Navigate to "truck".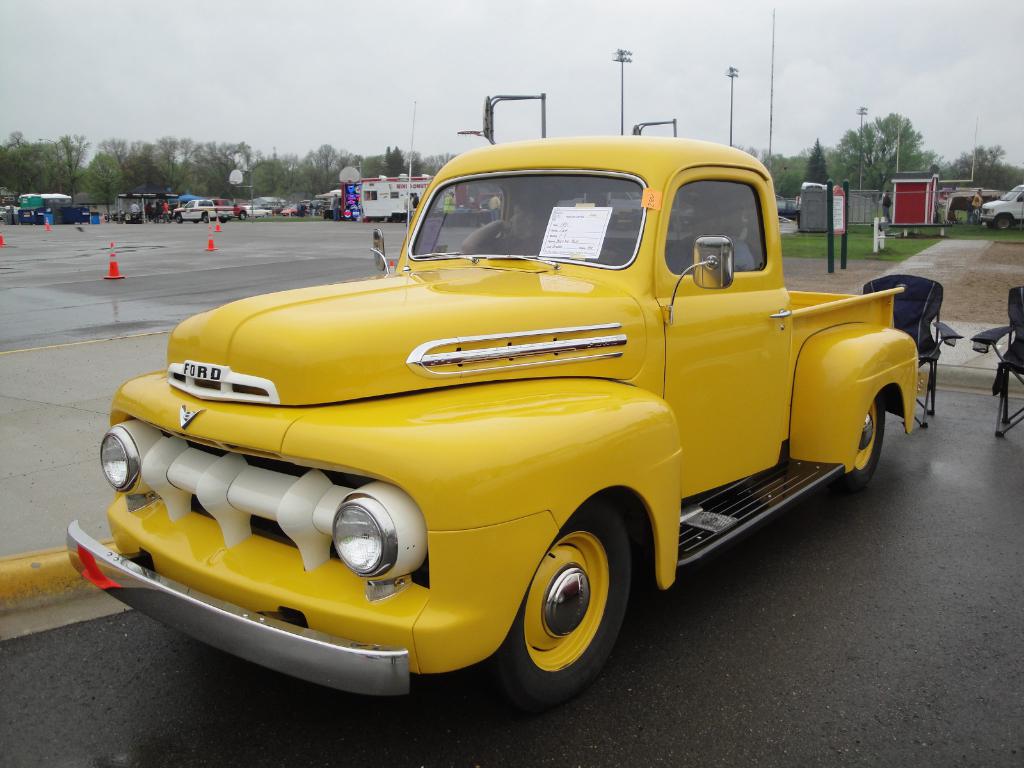
Navigation target: bbox=[355, 168, 449, 232].
